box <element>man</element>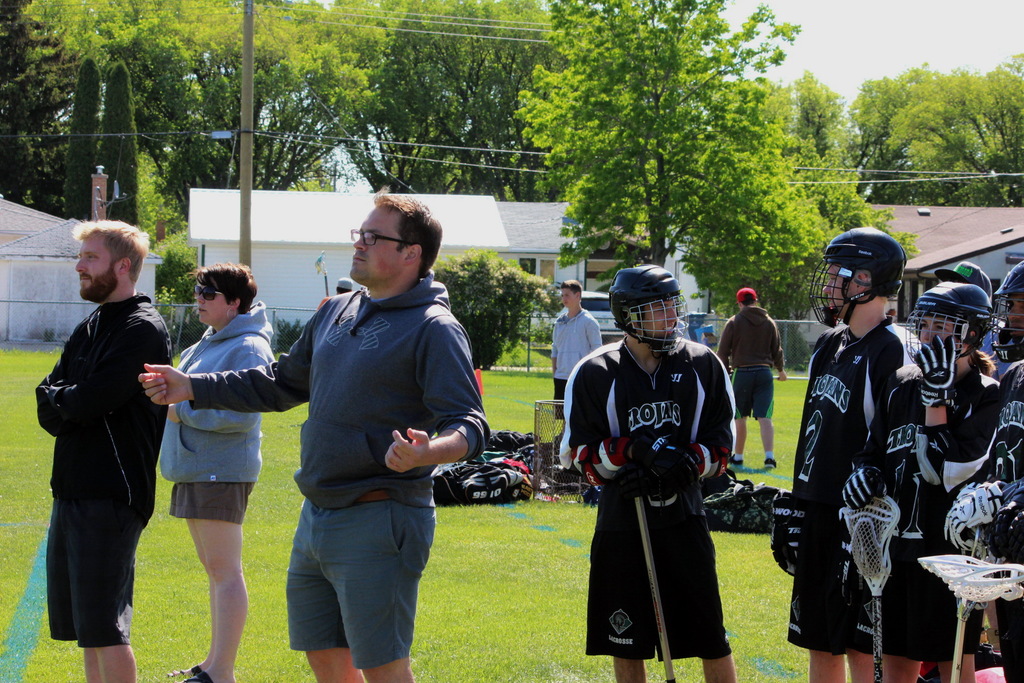
pyautogui.locateOnScreen(140, 192, 491, 682)
